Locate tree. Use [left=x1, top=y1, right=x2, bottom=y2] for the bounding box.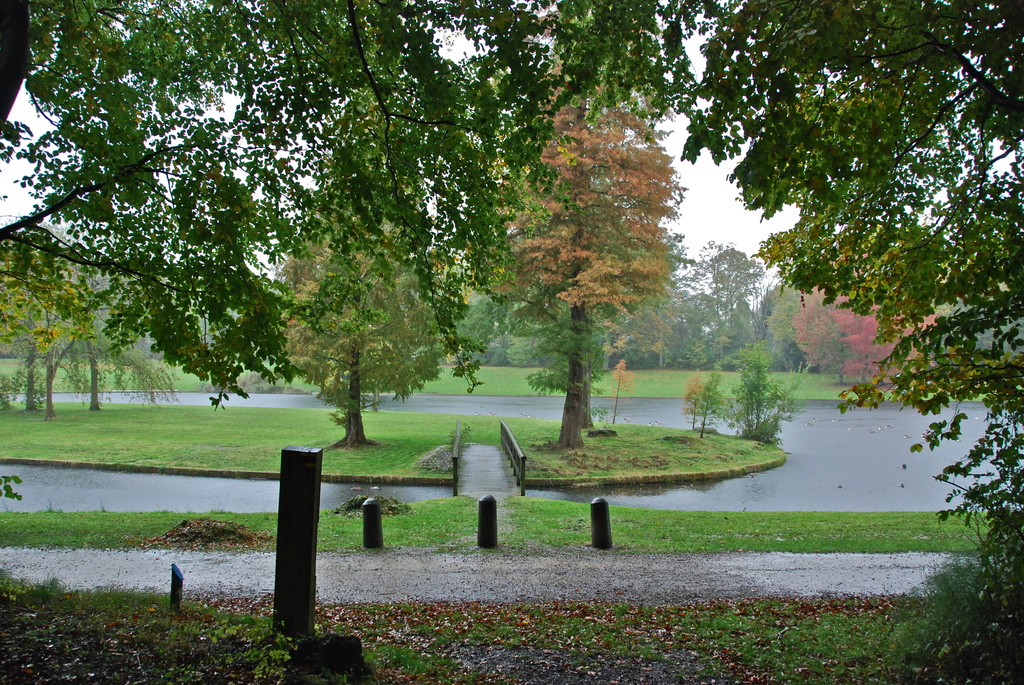
[left=257, top=76, right=478, bottom=441].
